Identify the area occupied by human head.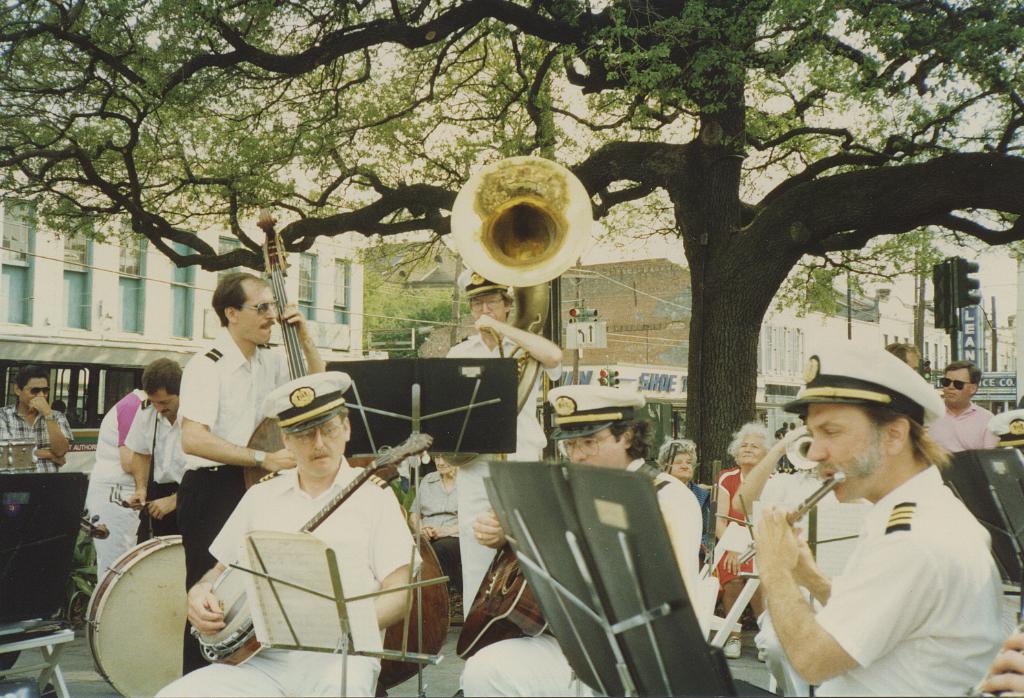
Area: [left=727, top=426, right=772, bottom=468].
